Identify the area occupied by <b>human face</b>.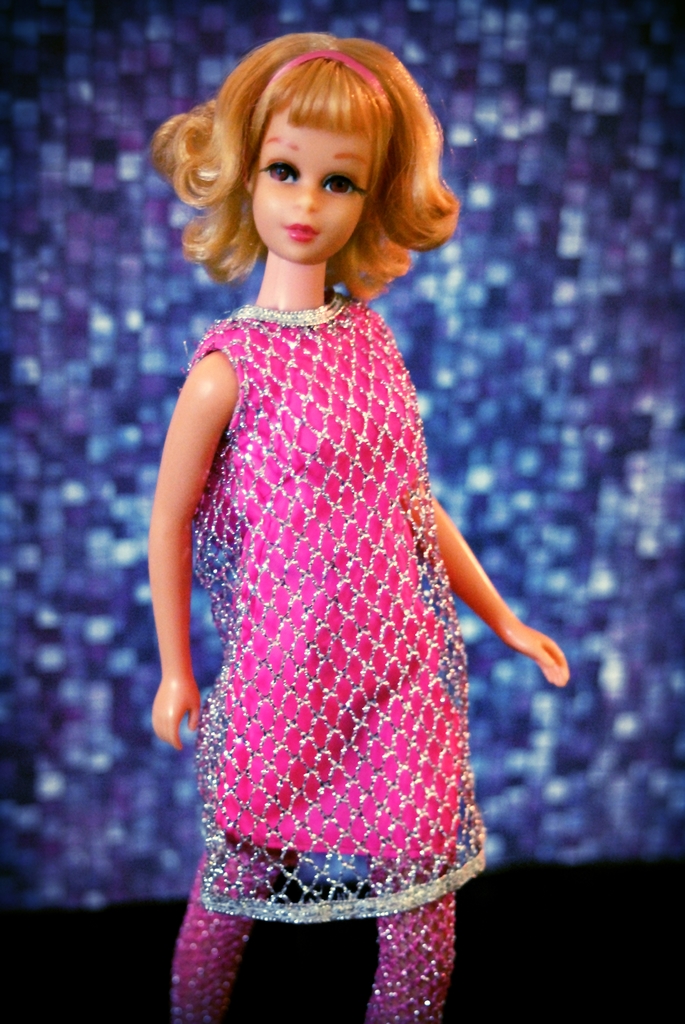
Area: left=253, top=120, right=377, bottom=260.
